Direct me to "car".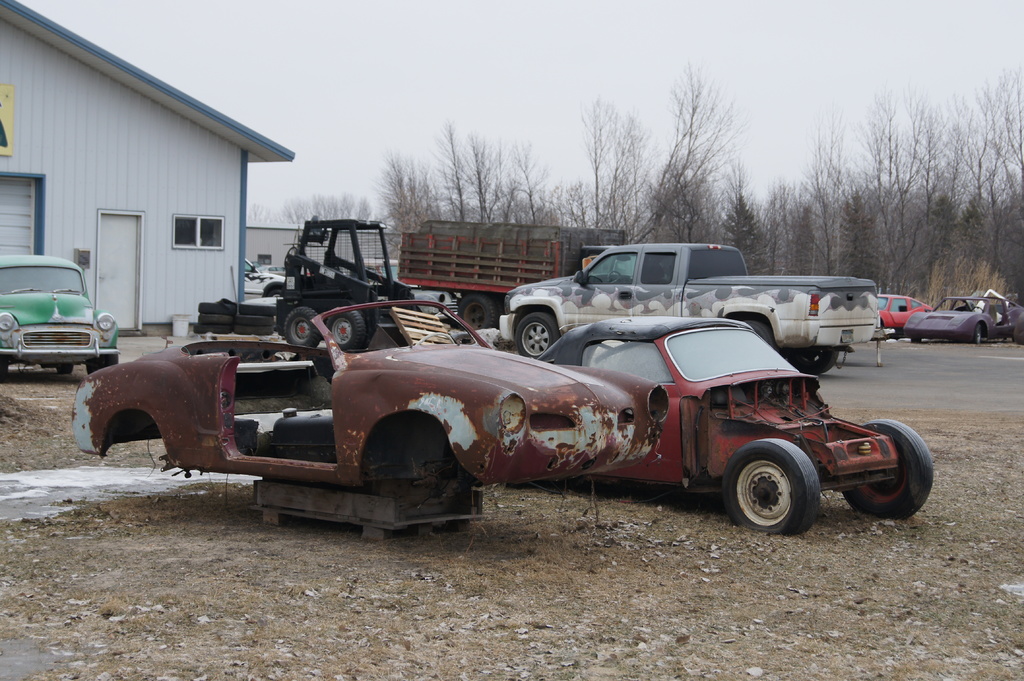
Direction: {"x1": 0, "y1": 251, "x2": 109, "y2": 382}.
